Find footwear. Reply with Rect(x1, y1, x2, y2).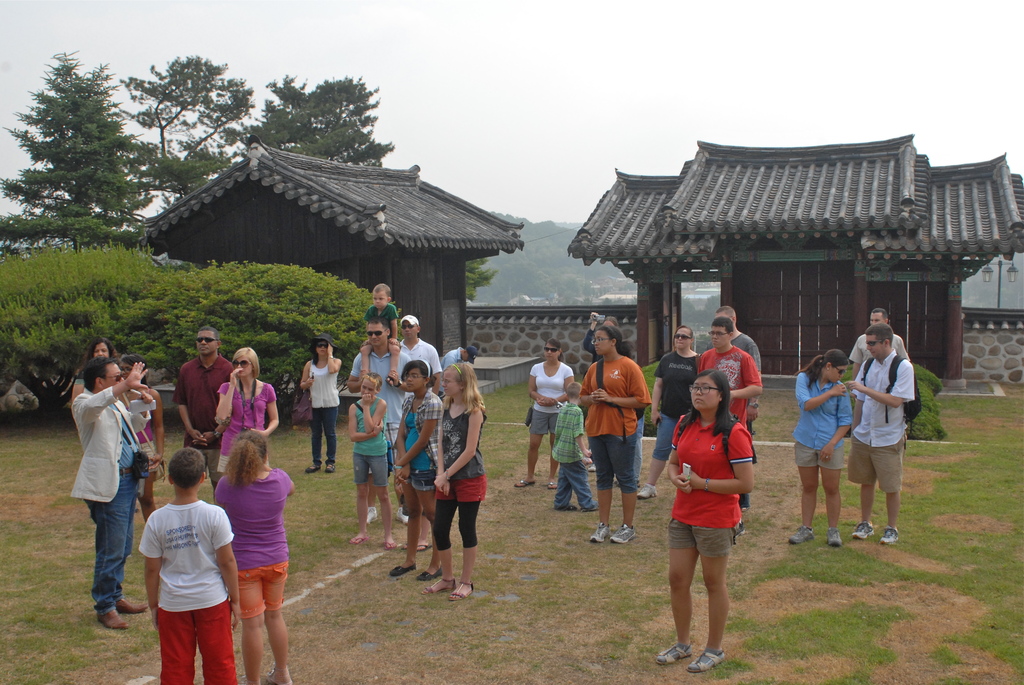
Rect(589, 523, 609, 546).
